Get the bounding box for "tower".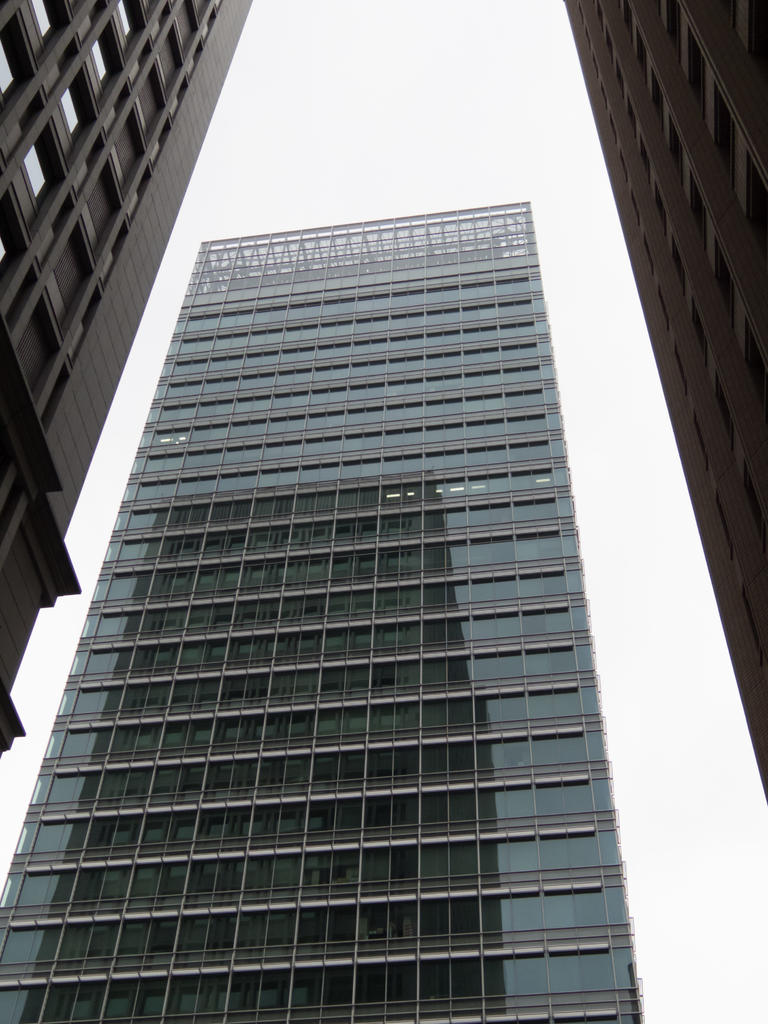
select_region(0, 198, 643, 1023).
